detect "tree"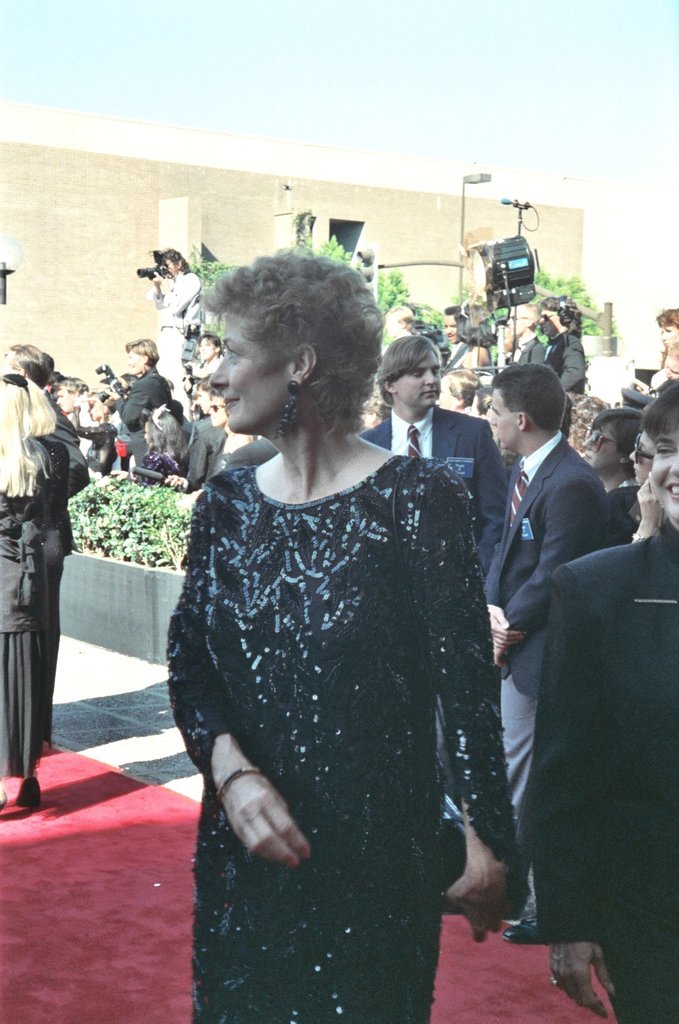
region(414, 254, 596, 347)
